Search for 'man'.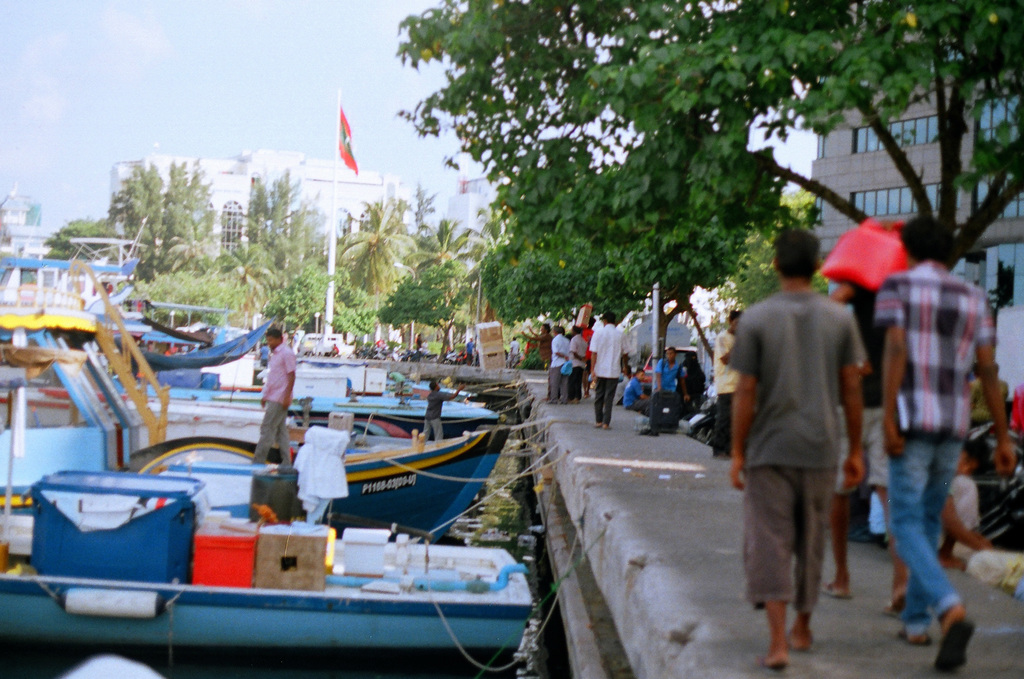
Found at x1=249 y1=326 x2=300 y2=475.
